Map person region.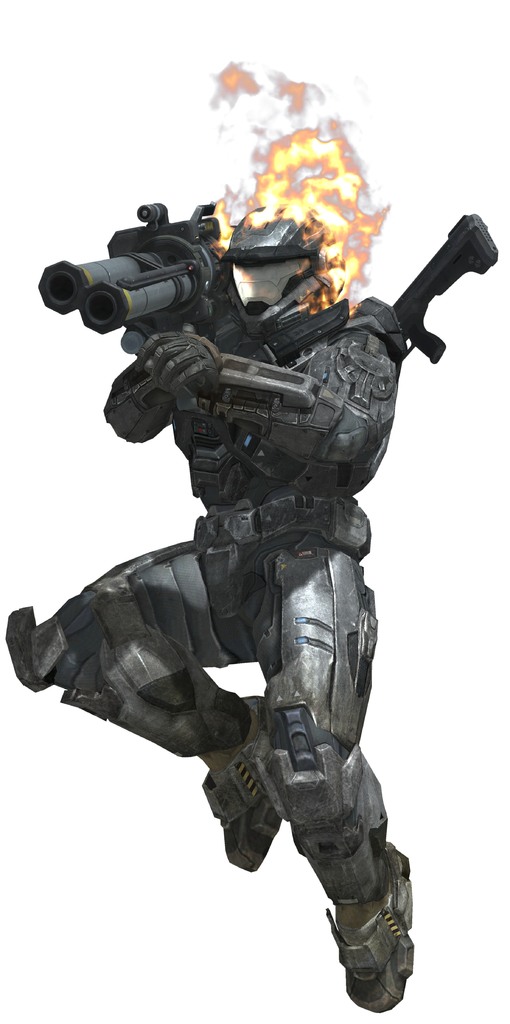
Mapped to 3:202:498:1014.
